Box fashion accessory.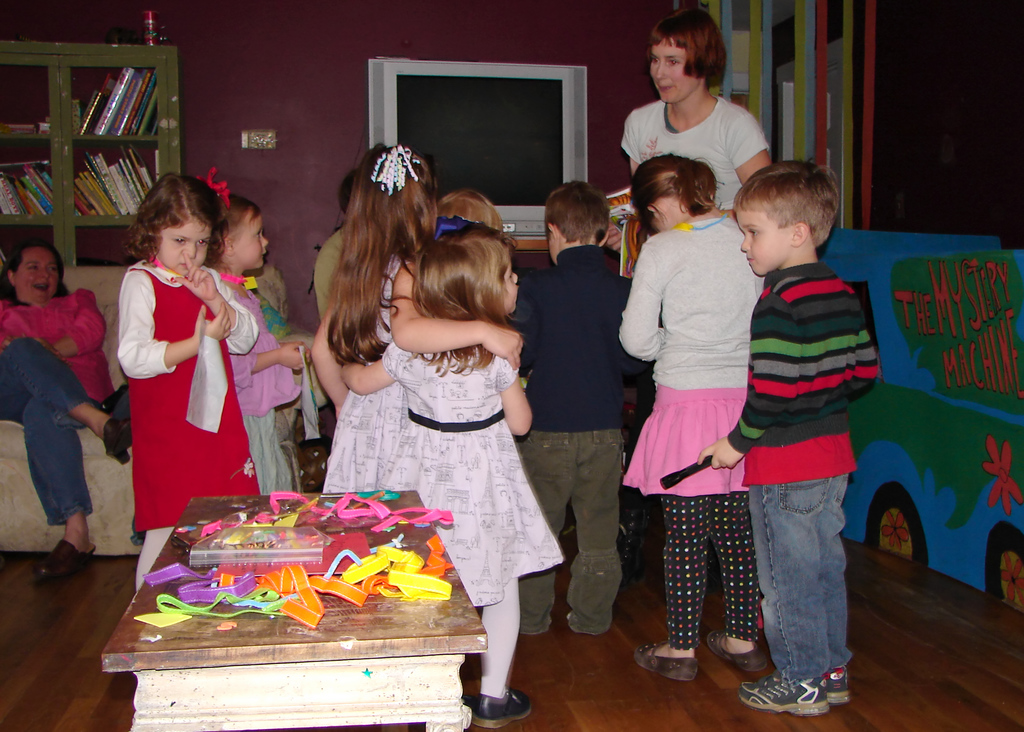
detection(474, 687, 532, 731).
